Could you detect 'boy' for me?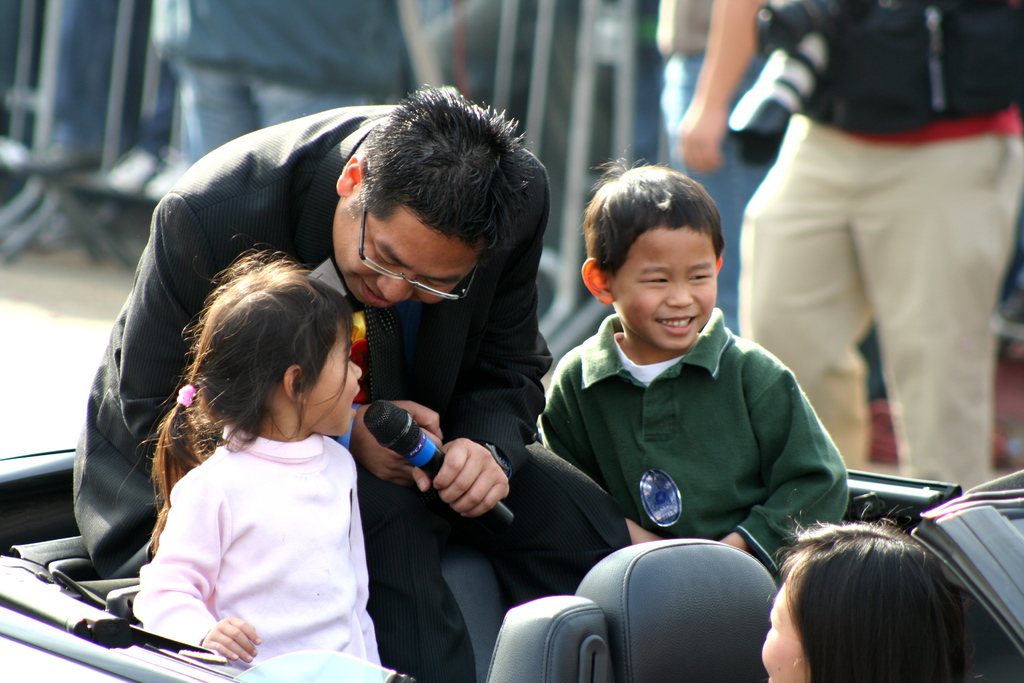
Detection result: [538,168,847,579].
